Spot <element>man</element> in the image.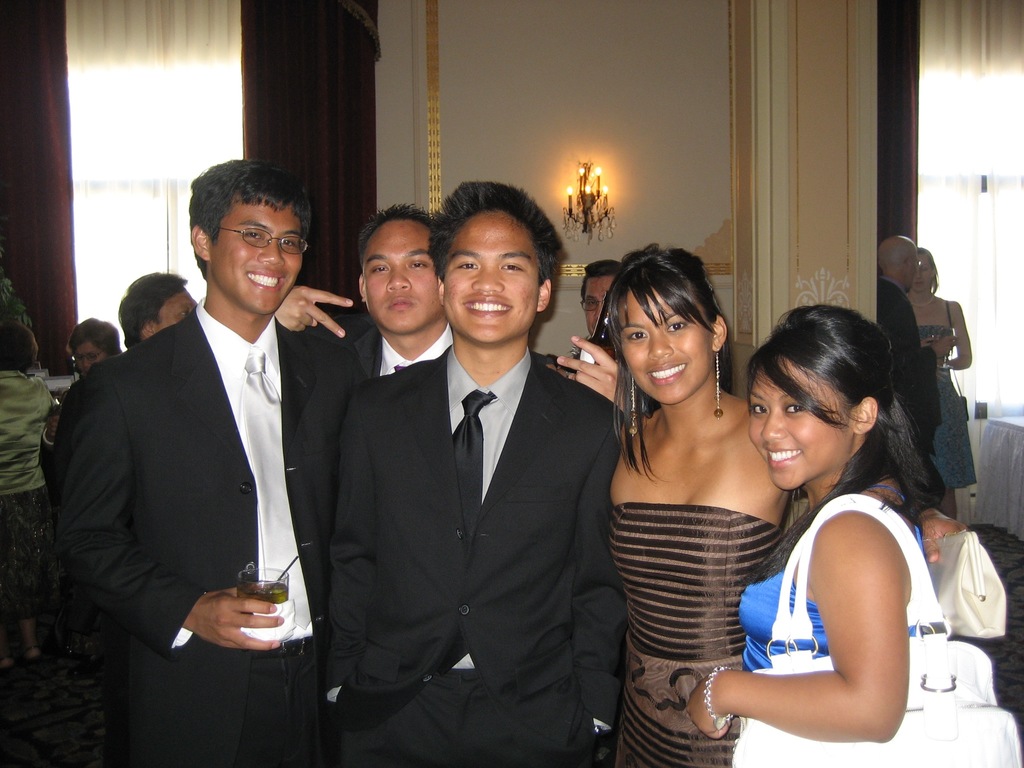
<element>man</element> found at BBox(273, 205, 638, 412).
